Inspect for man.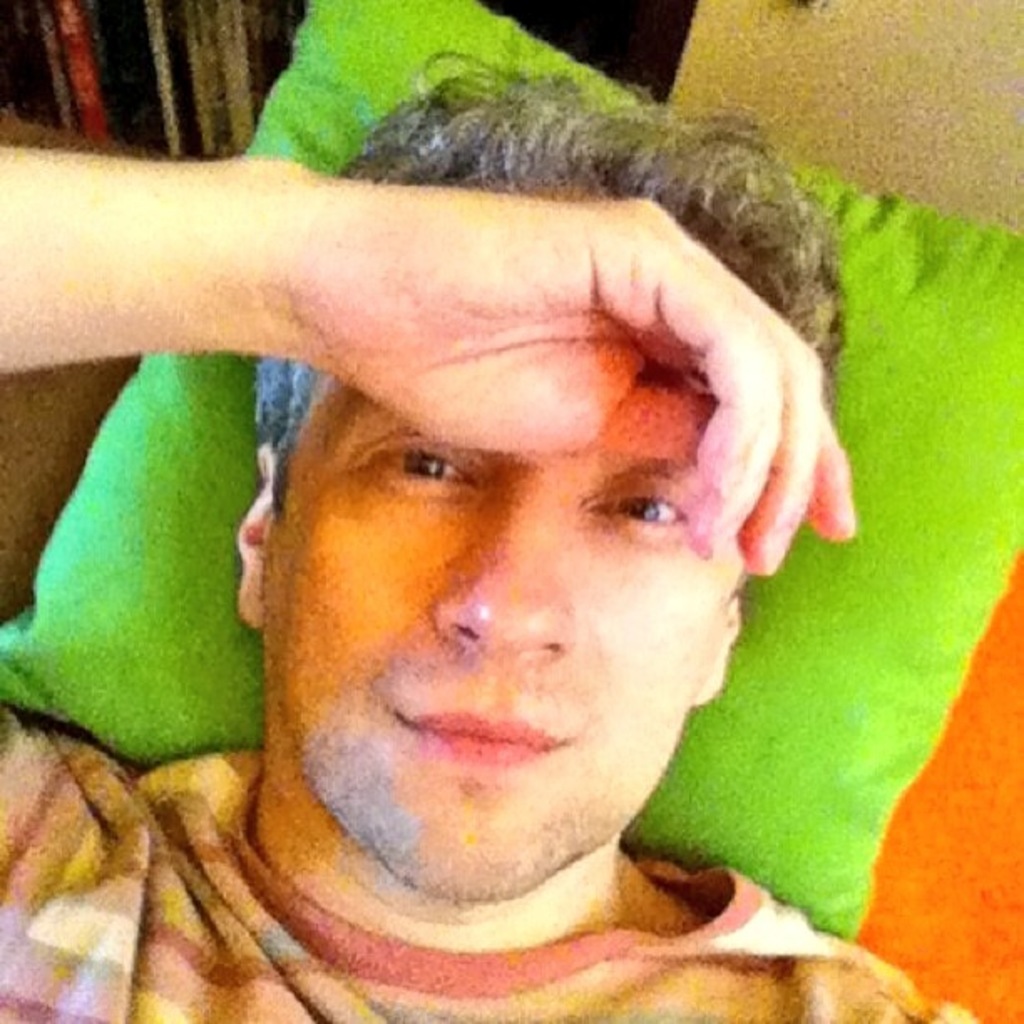
Inspection: Rect(0, 99, 967, 1009).
